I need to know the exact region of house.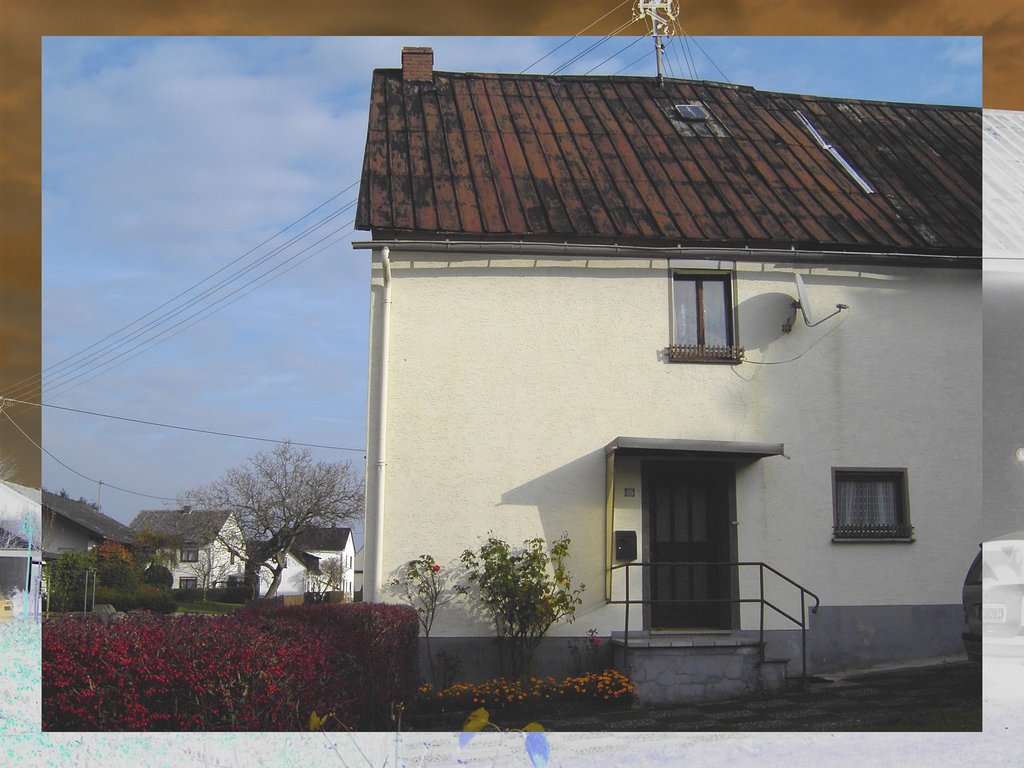
Region: (130, 506, 250, 589).
